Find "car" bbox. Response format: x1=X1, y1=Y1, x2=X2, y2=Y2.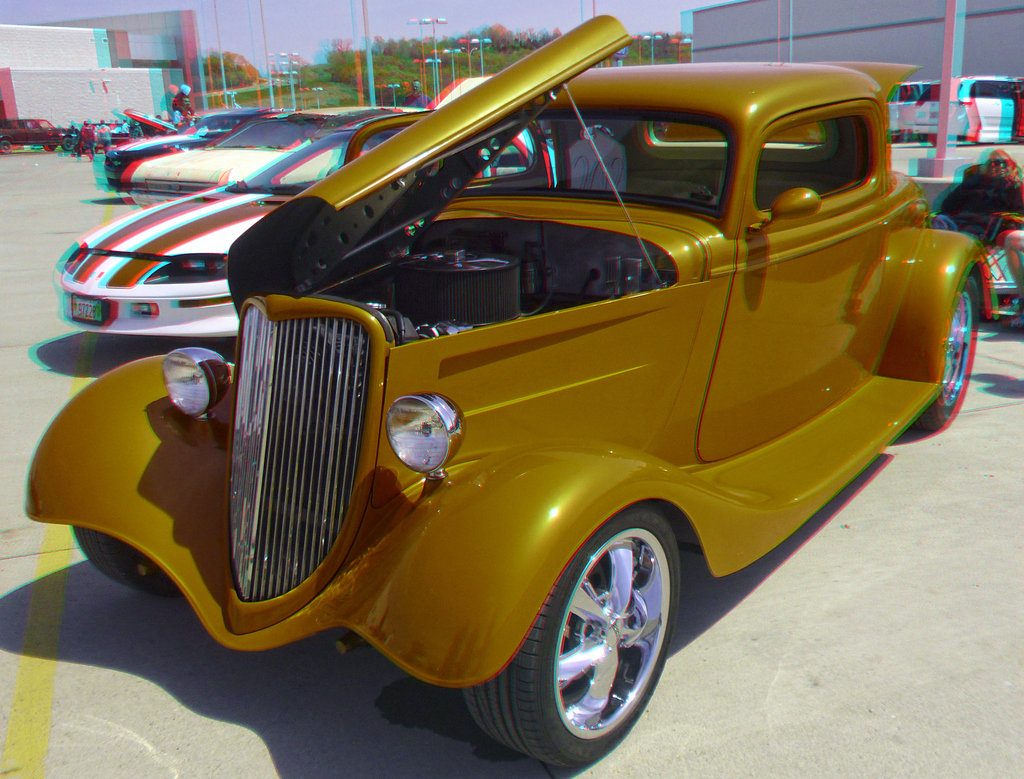
x1=56, y1=78, x2=535, y2=341.
